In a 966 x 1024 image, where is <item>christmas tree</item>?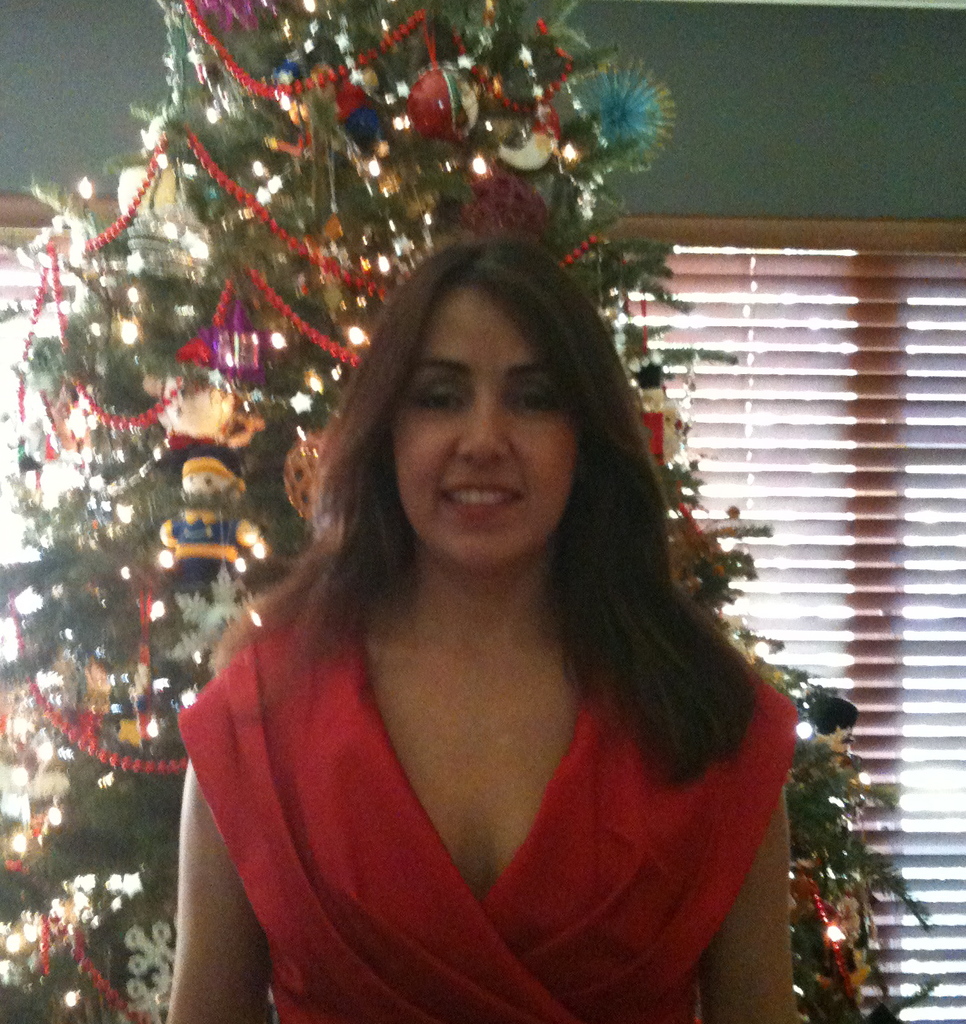
pyautogui.locateOnScreen(0, 0, 936, 1023).
